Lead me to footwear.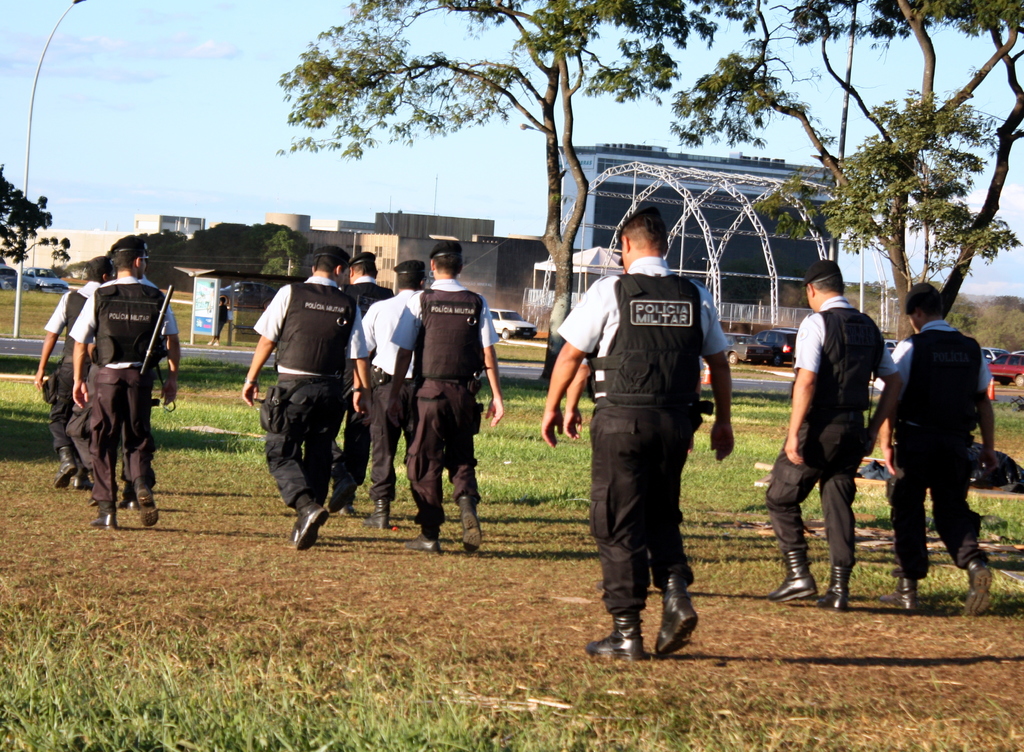
Lead to Rect(605, 580, 702, 667).
